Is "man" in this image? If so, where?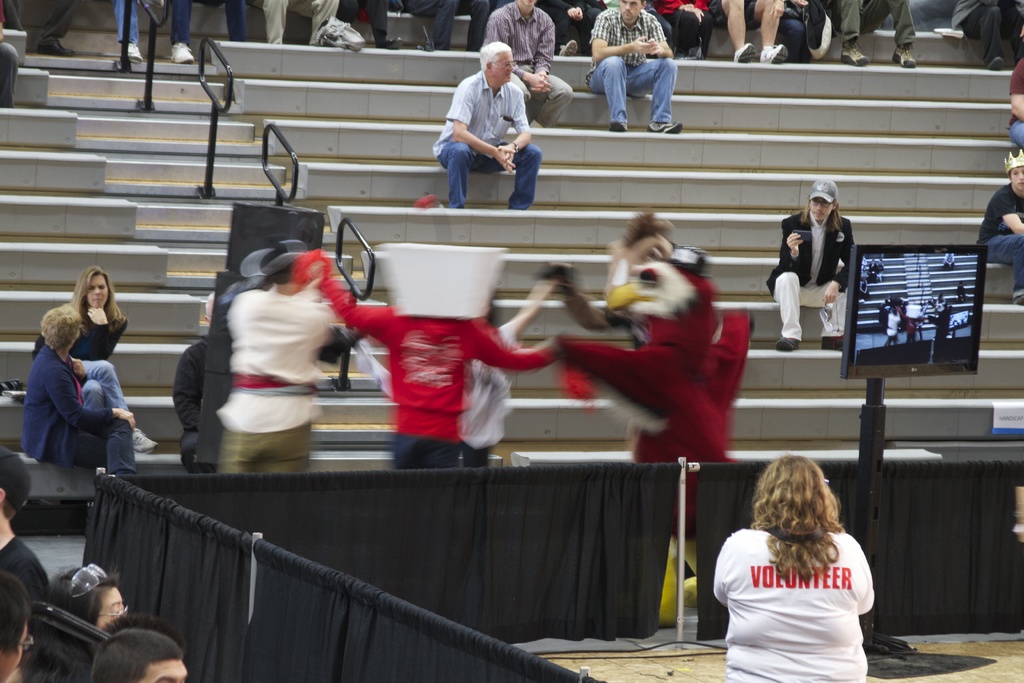
Yes, at [432,43,553,202].
